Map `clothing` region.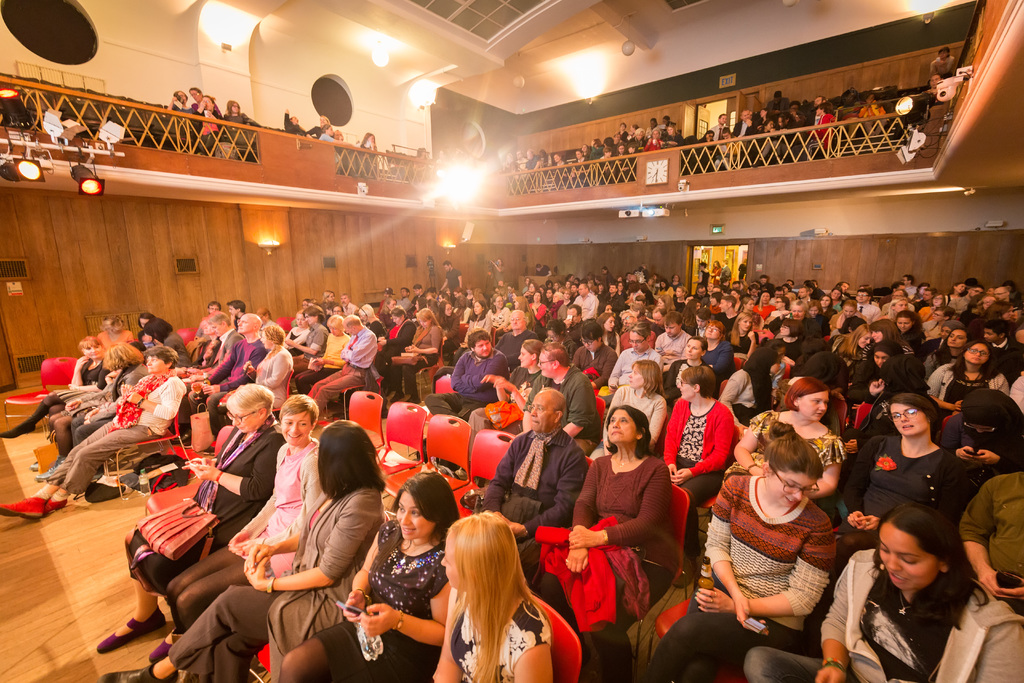
Mapped to [x1=759, y1=286, x2=774, y2=295].
